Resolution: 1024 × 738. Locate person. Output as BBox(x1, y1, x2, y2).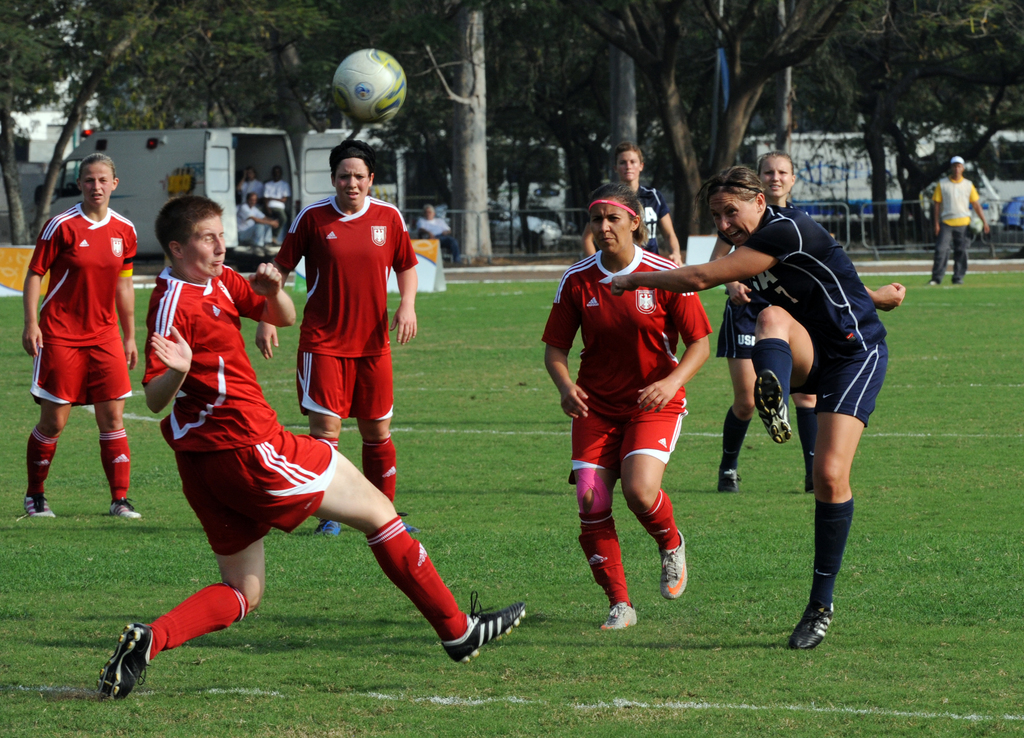
BBox(935, 143, 991, 284).
